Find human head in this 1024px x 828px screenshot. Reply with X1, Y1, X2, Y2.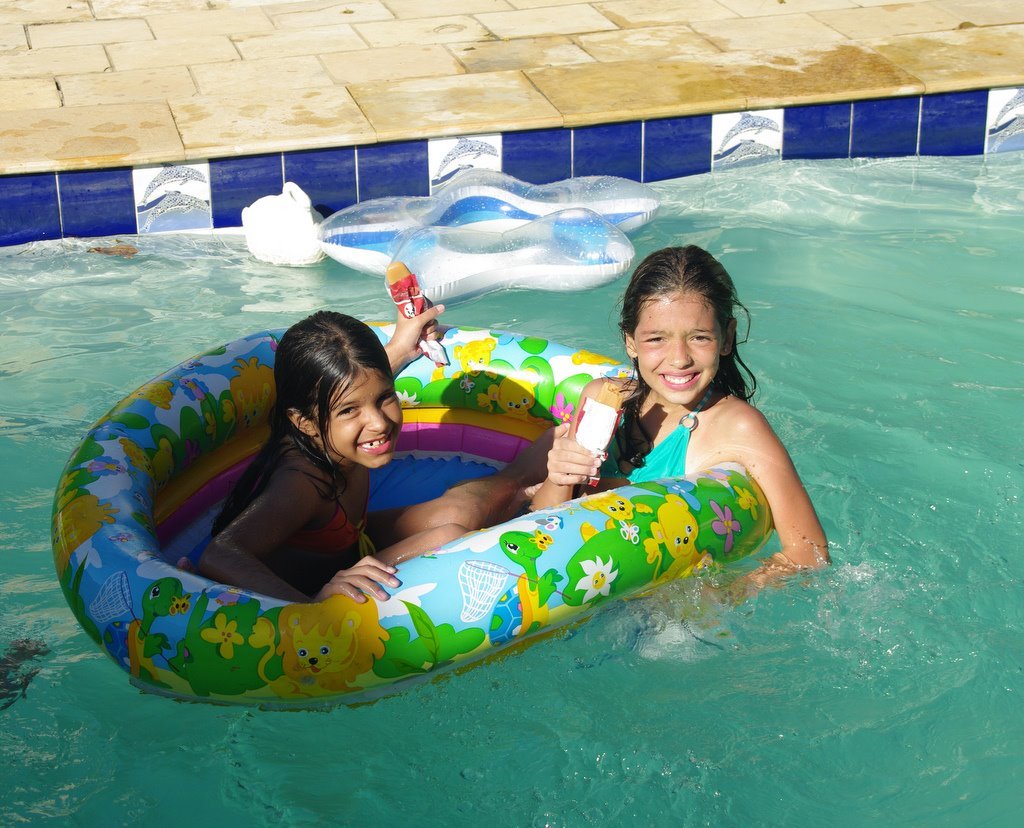
269, 310, 408, 472.
